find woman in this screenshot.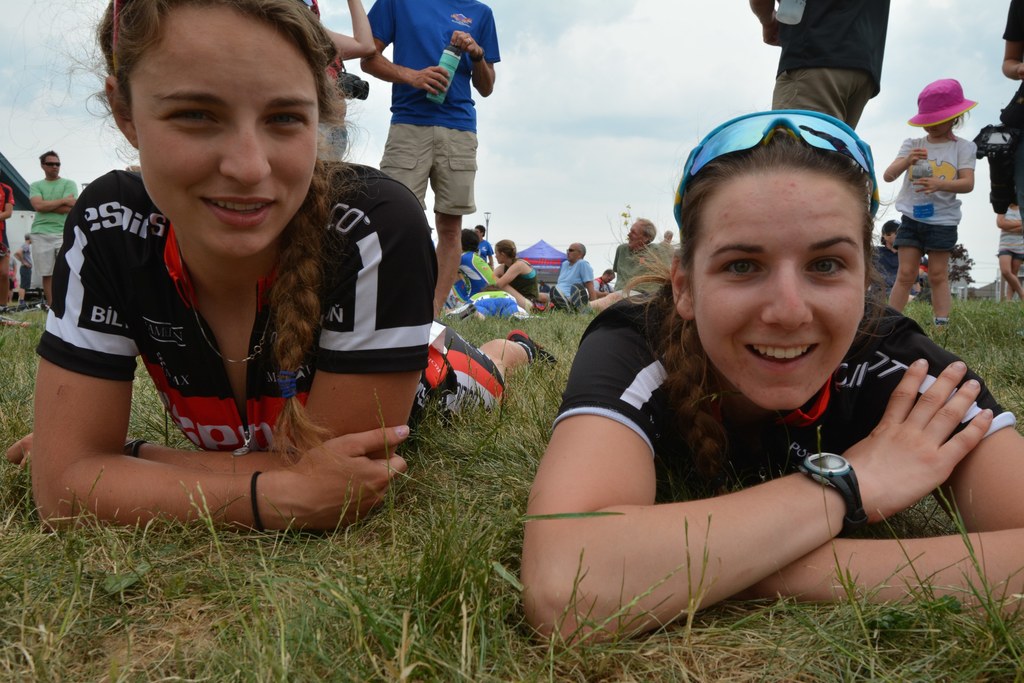
The bounding box for woman is [x1=2, y1=0, x2=557, y2=537].
